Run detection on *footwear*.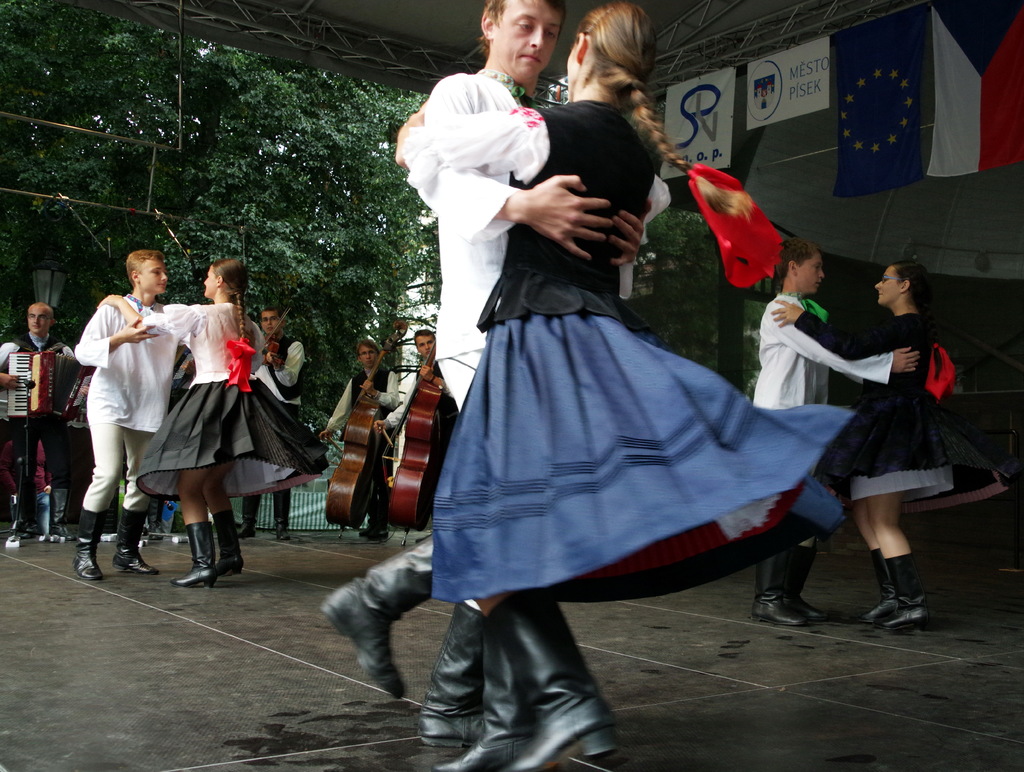
Result: <bbox>434, 625, 545, 771</bbox>.
